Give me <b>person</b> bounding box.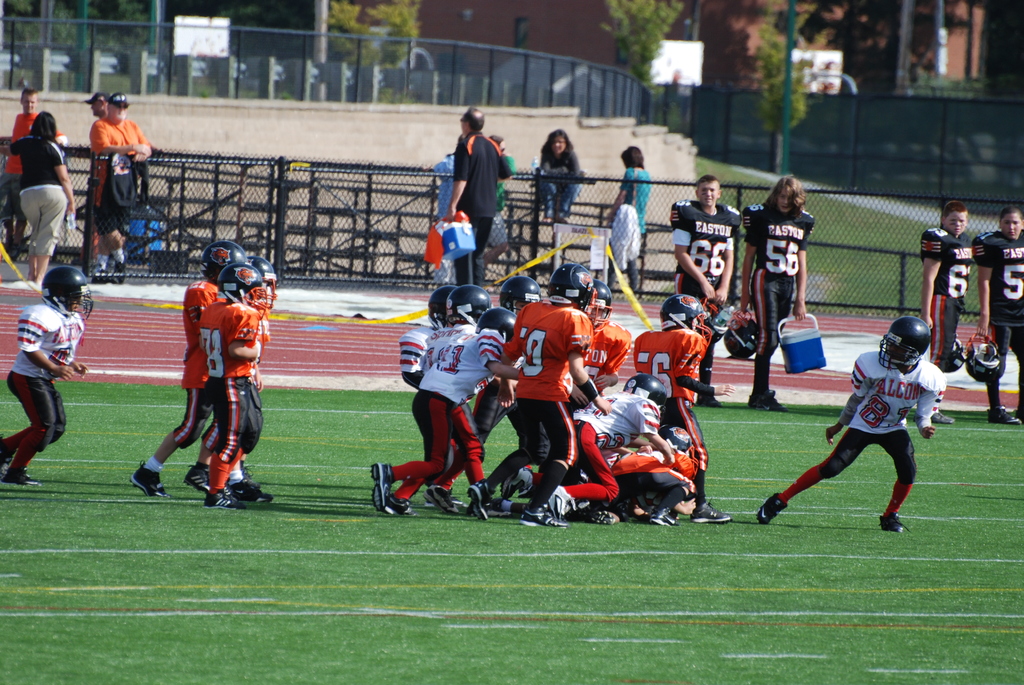
l=153, t=235, r=262, b=510.
